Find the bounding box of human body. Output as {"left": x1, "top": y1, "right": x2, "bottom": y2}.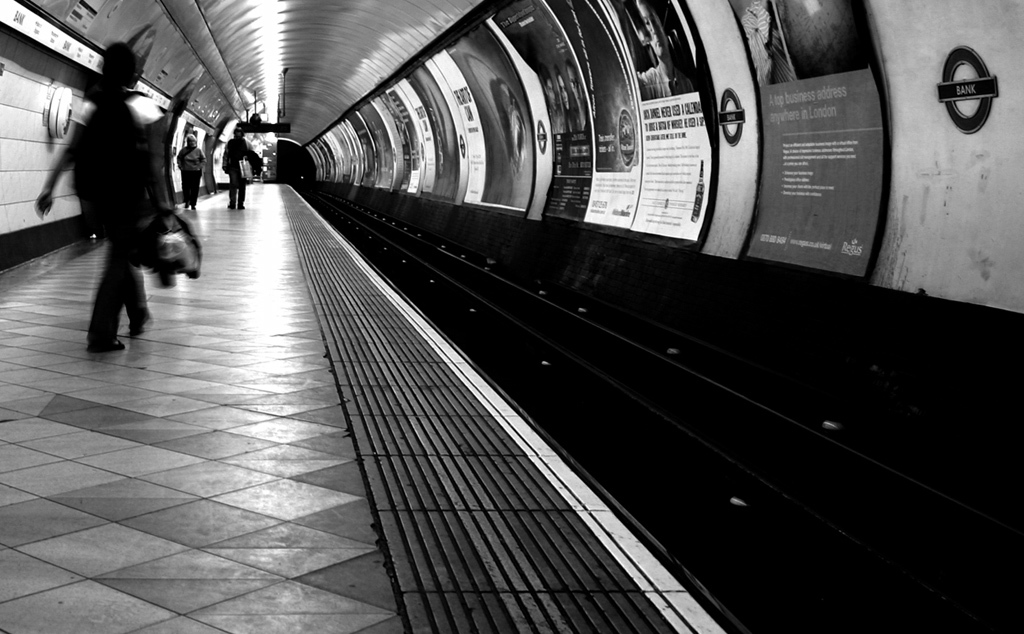
{"left": 32, "top": 38, "right": 174, "bottom": 354}.
